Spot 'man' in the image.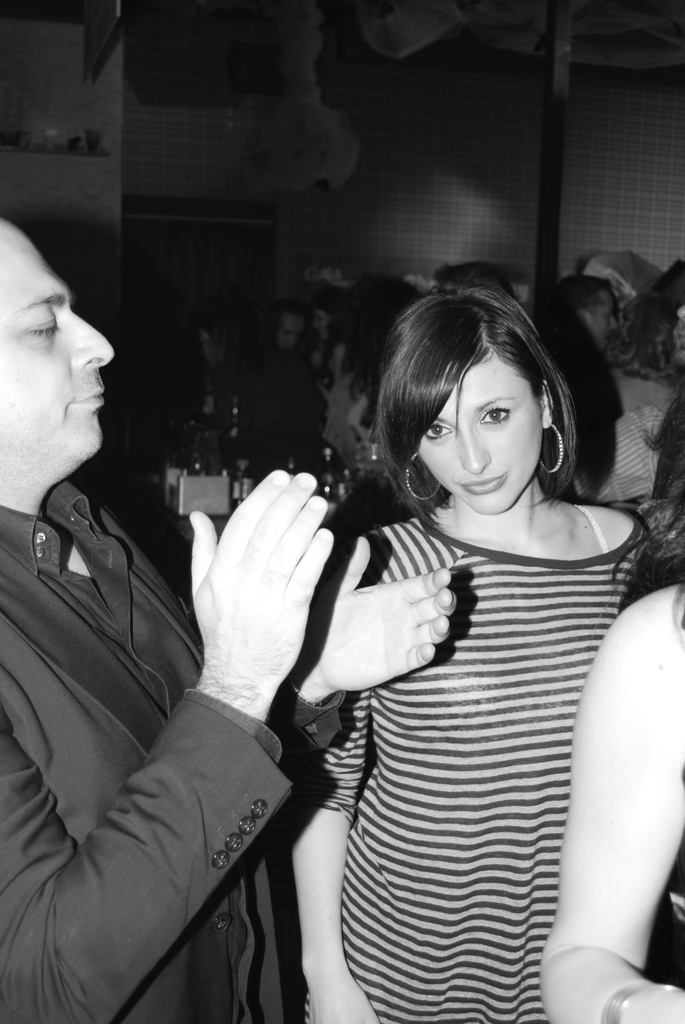
'man' found at box=[0, 222, 464, 1023].
